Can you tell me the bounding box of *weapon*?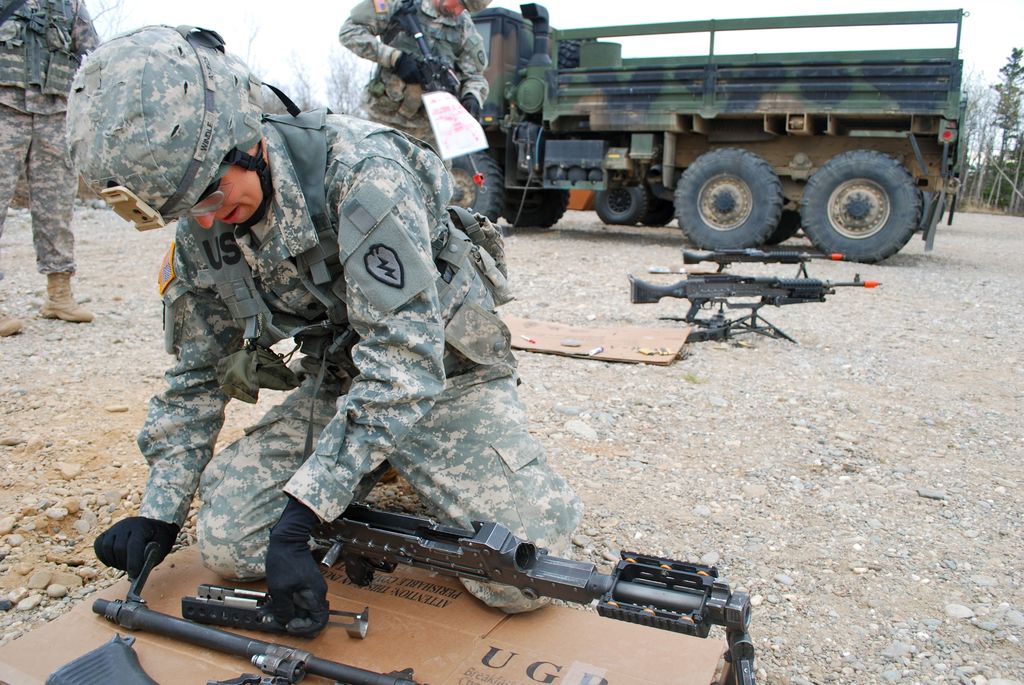
(97, 590, 422, 684).
